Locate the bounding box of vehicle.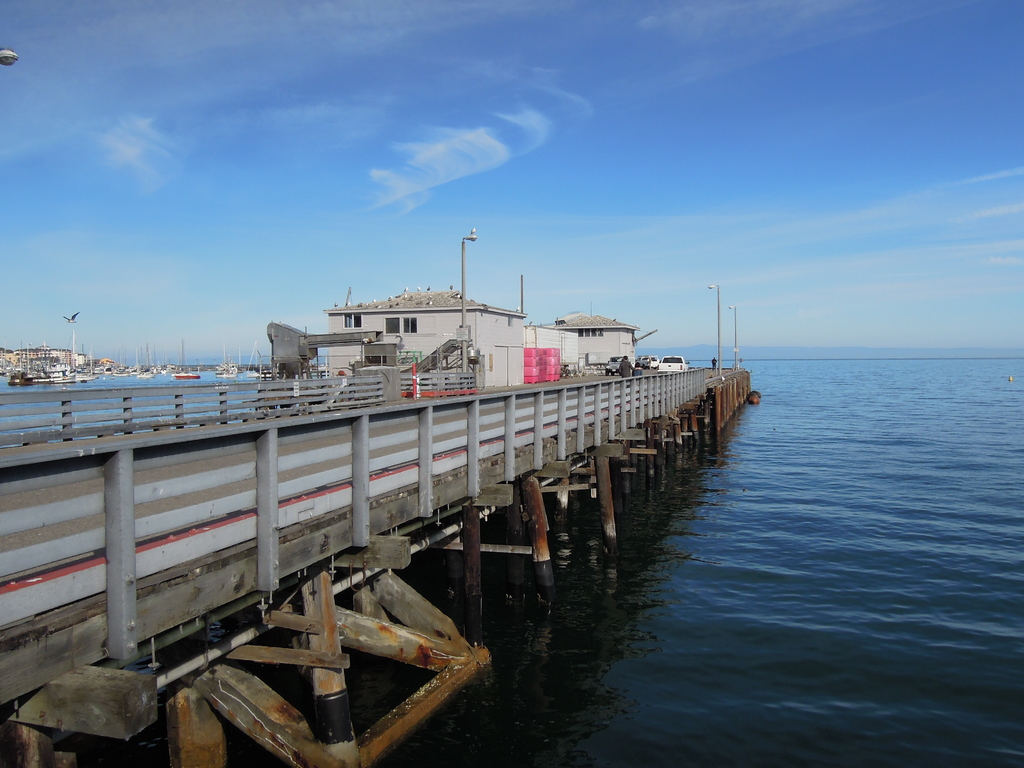
Bounding box: {"left": 605, "top": 355, "right": 625, "bottom": 376}.
